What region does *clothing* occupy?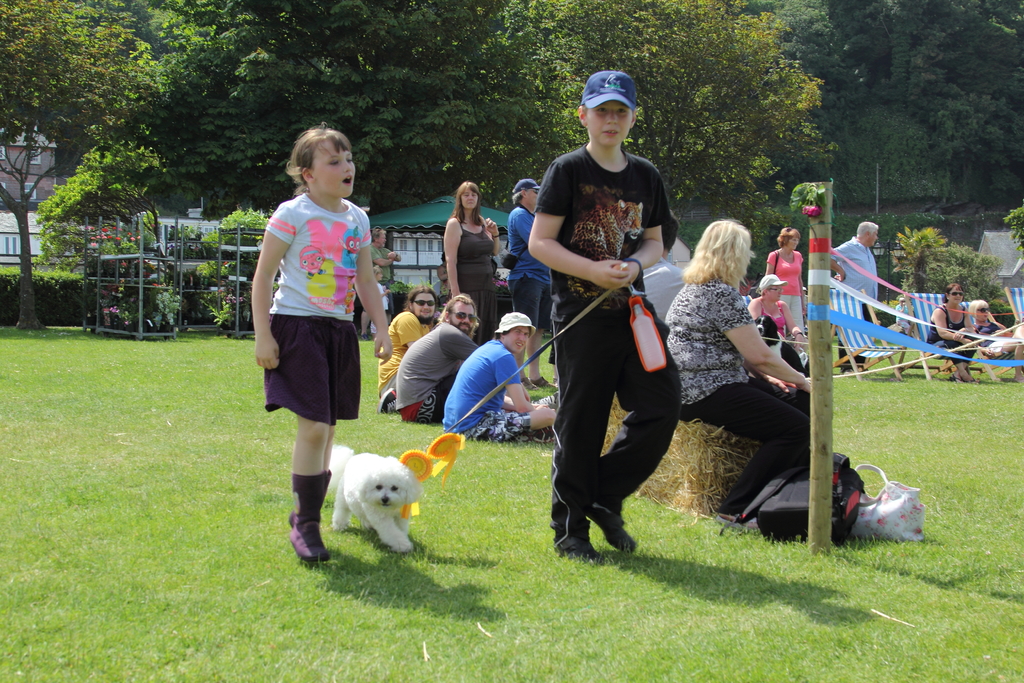
(438, 201, 500, 325).
